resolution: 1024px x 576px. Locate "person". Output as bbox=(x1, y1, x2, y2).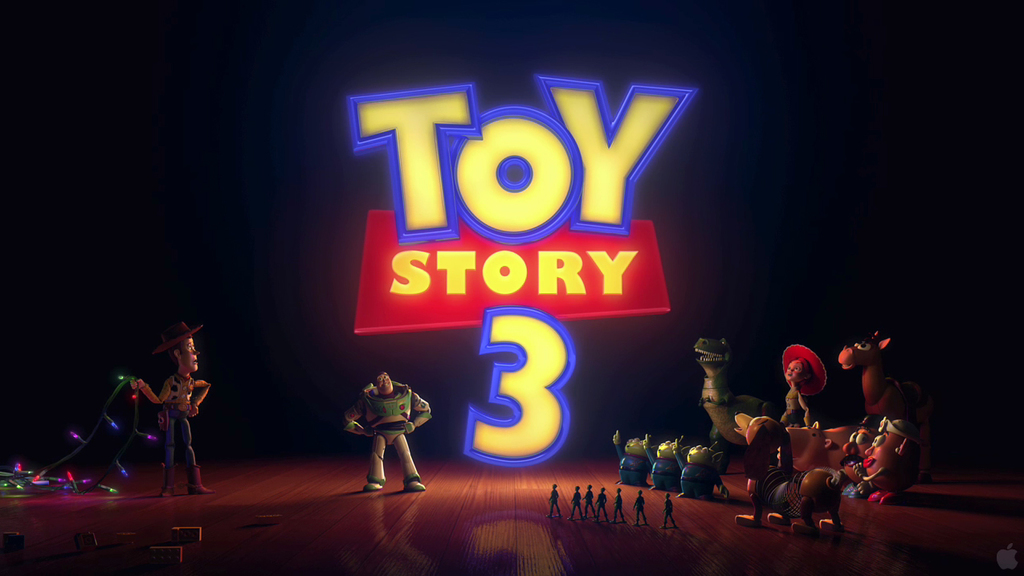
bbox=(660, 492, 675, 529).
